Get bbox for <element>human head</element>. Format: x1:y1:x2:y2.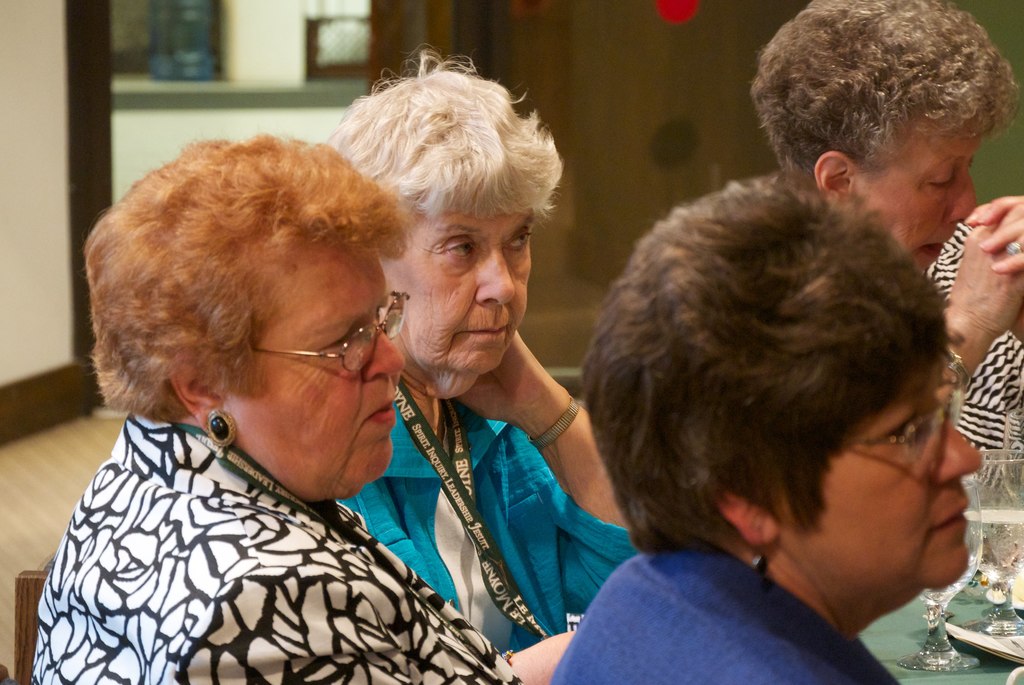
335:48:559:391.
